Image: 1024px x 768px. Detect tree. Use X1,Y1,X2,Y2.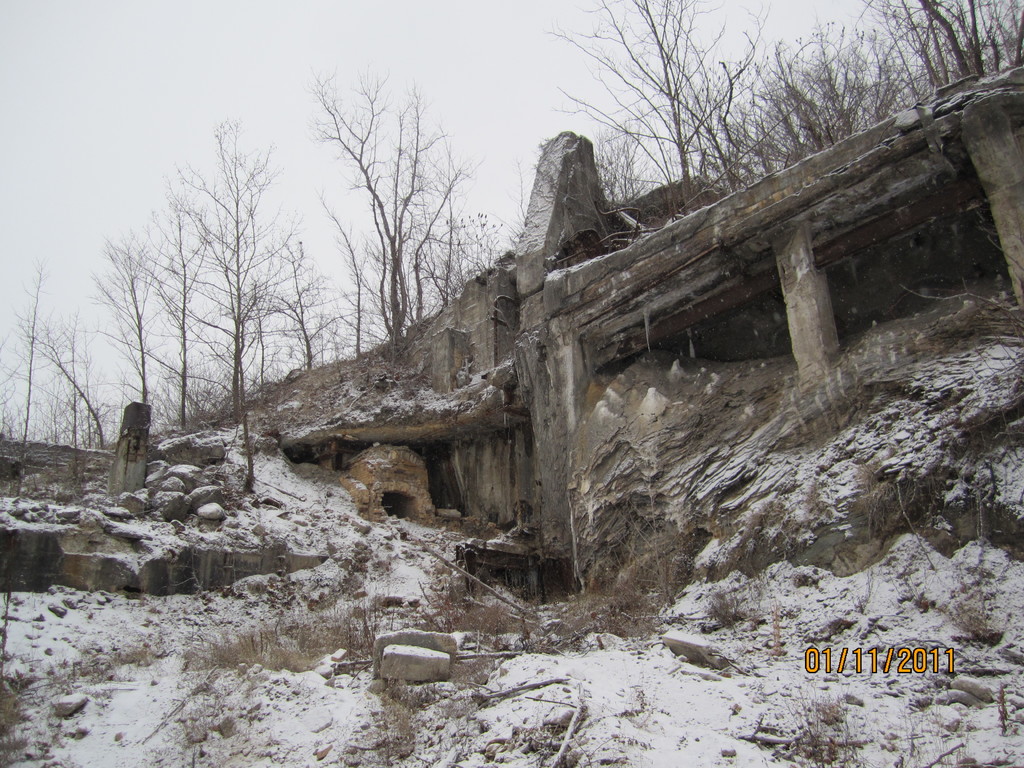
0,250,81,475.
